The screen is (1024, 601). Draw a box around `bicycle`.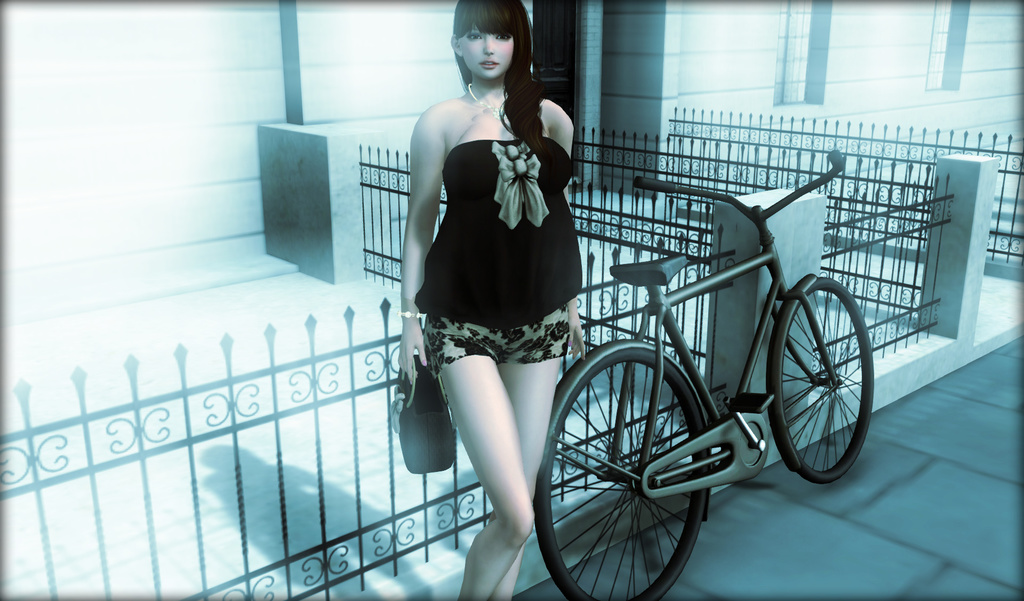
l=532, t=118, r=889, b=595.
